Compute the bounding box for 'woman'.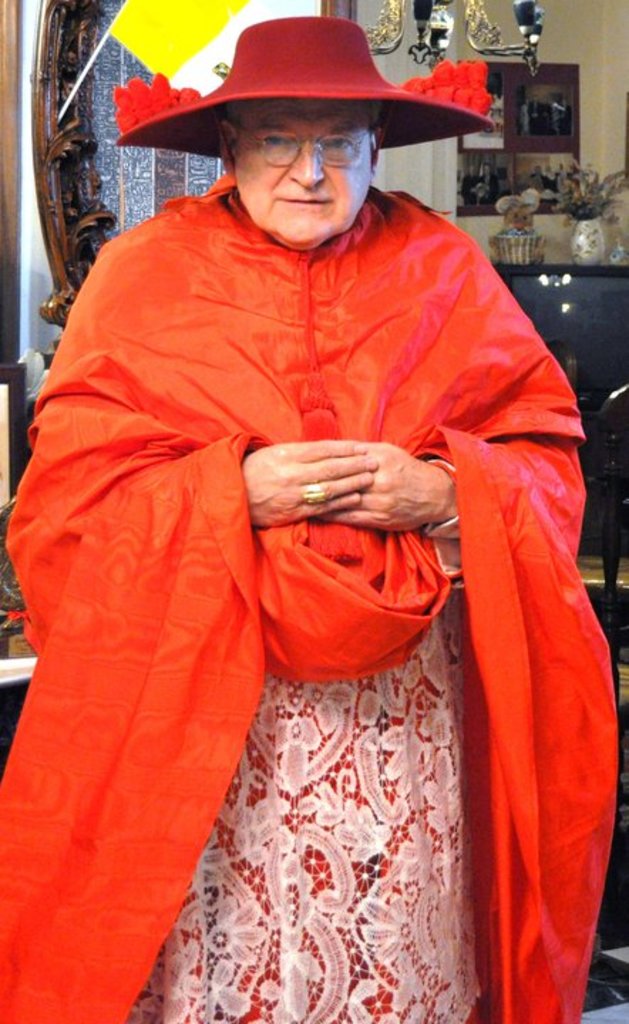
[85, 65, 538, 1008].
